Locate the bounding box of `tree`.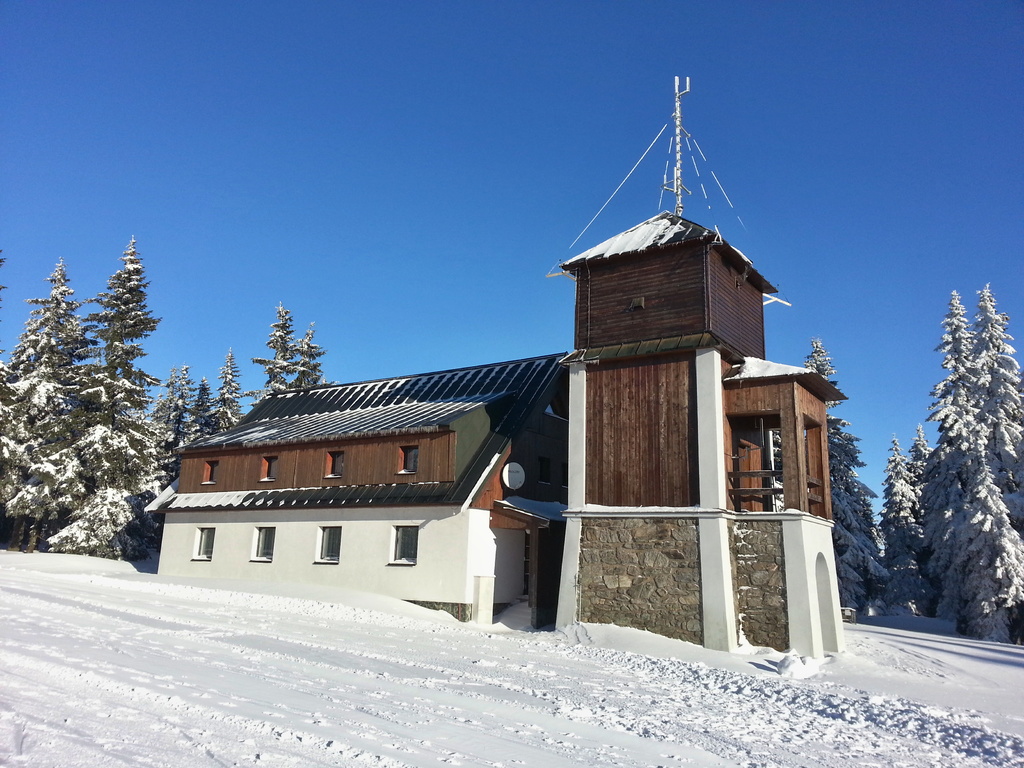
Bounding box: <bbox>0, 258, 83, 552</bbox>.
